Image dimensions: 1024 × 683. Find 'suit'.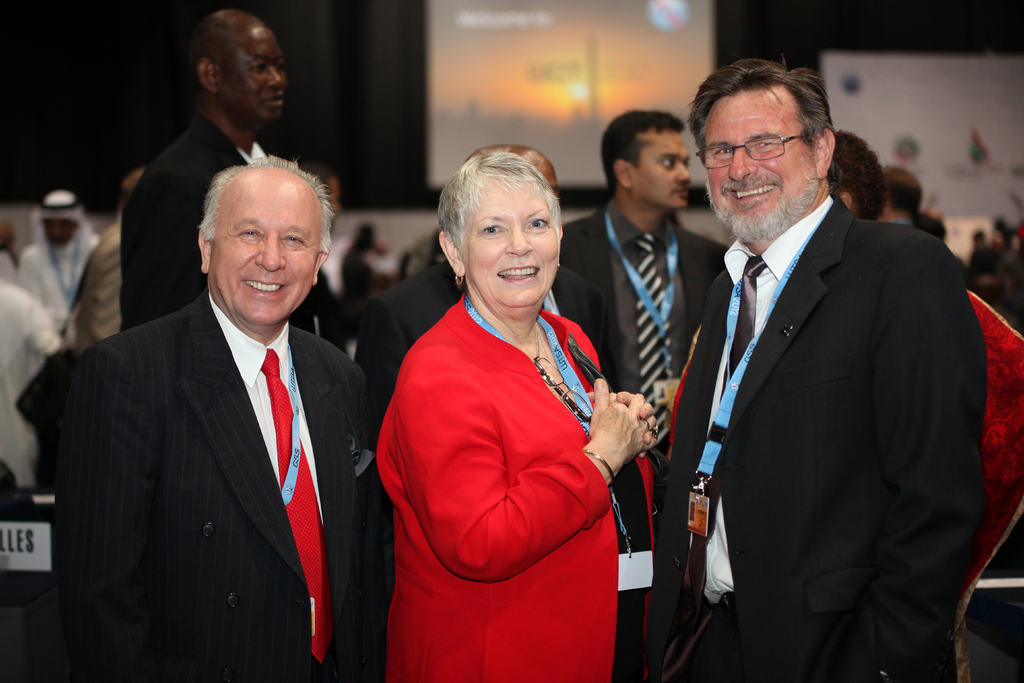
box(358, 258, 612, 423).
